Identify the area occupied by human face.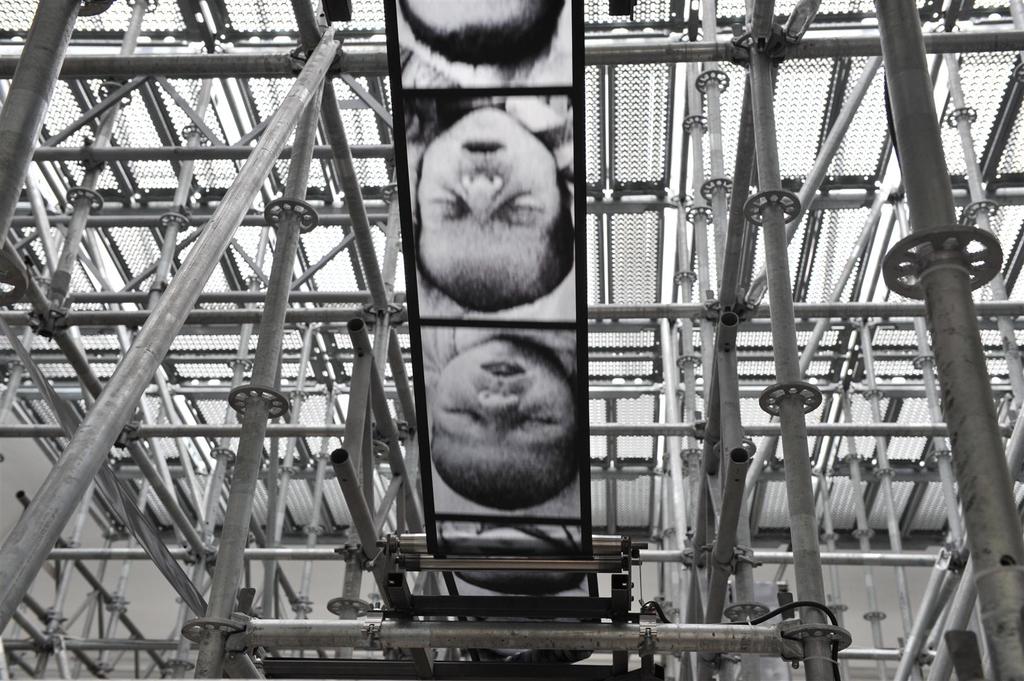
Area: l=404, t=0, r=531, b=24.
